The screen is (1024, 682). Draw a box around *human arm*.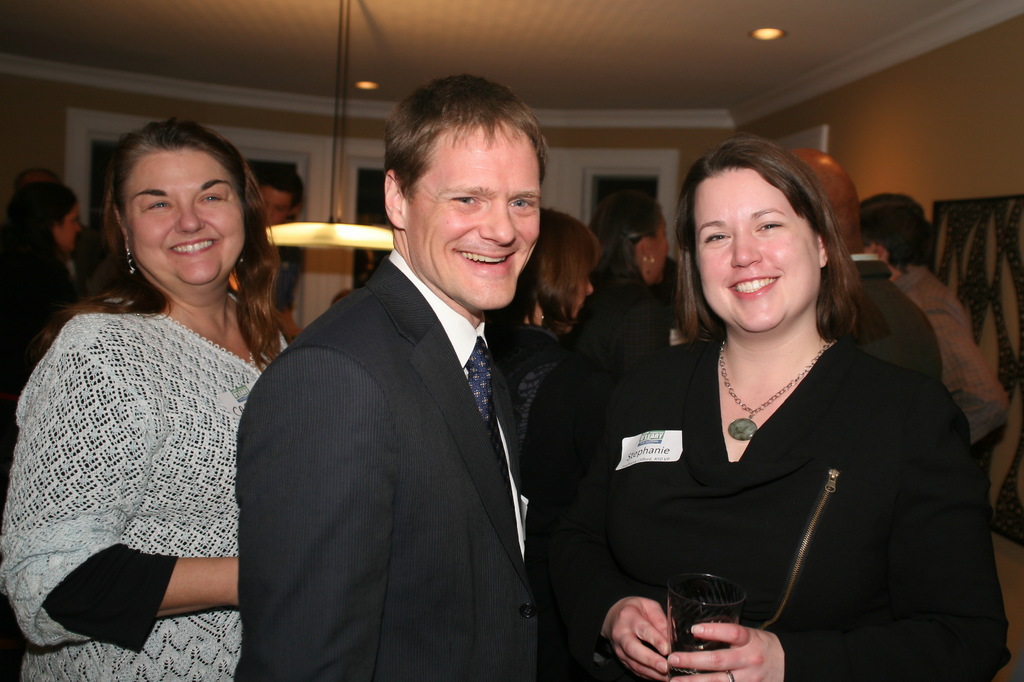
3, 317, 255, 644.
